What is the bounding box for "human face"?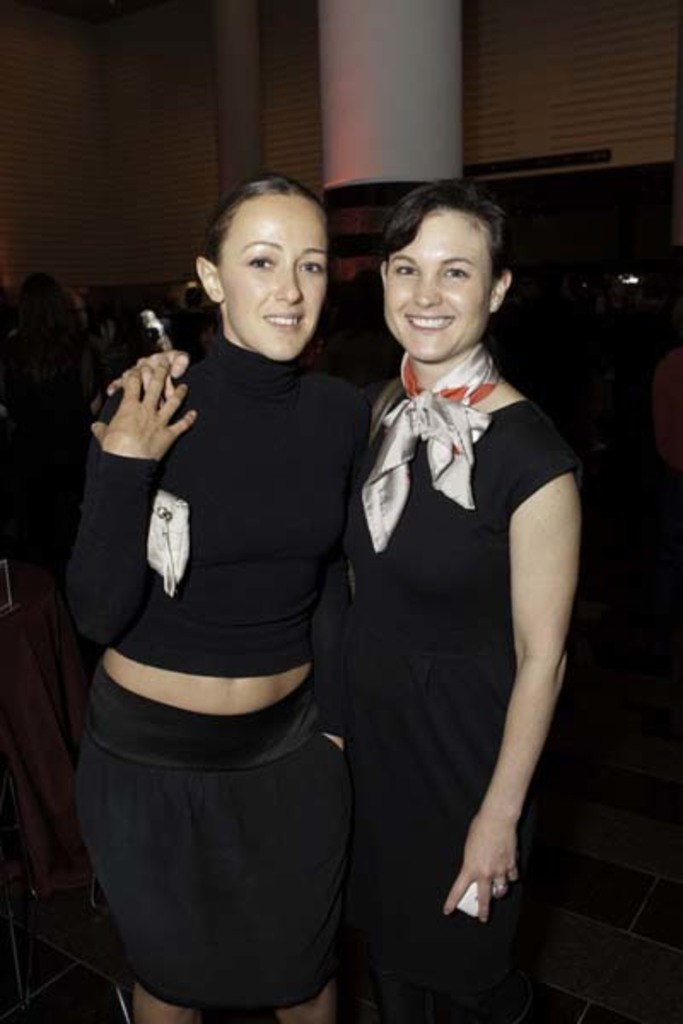
219, 203, 326, 357.
